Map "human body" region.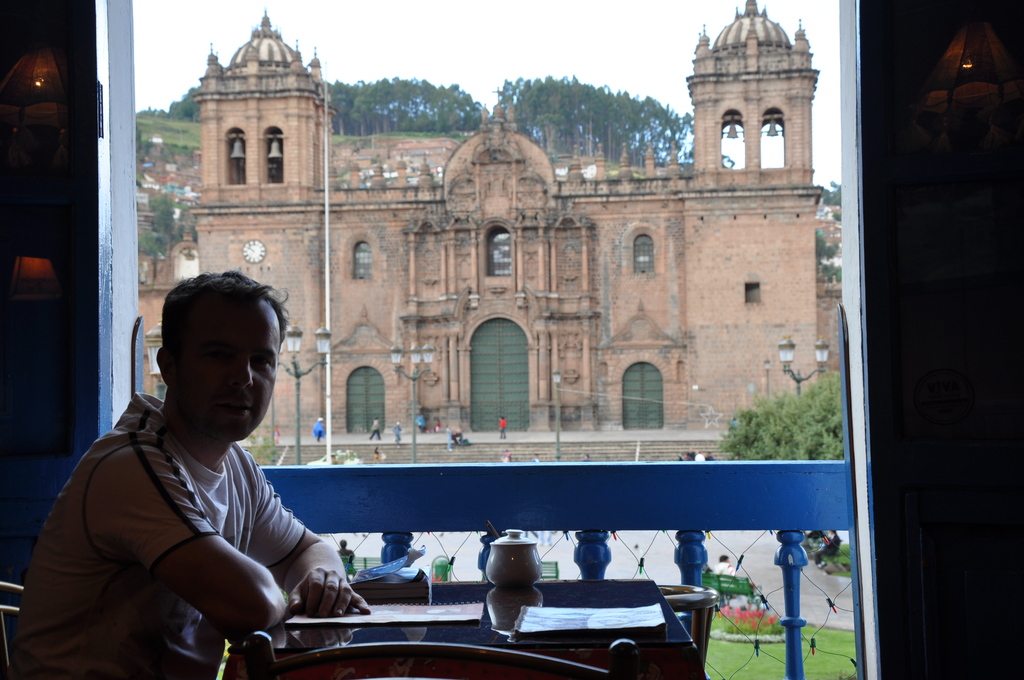
Mapped to <region>368, 419, 381, 444</region>.
